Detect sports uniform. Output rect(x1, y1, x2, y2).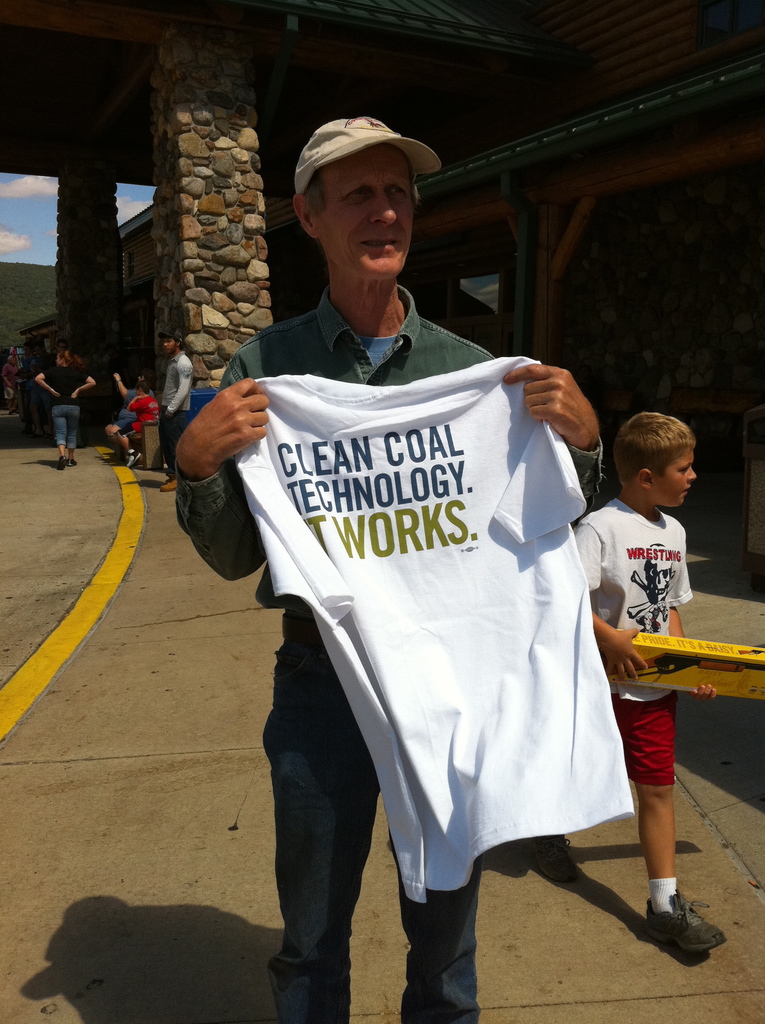
rect(181, 171, 683, 979).
